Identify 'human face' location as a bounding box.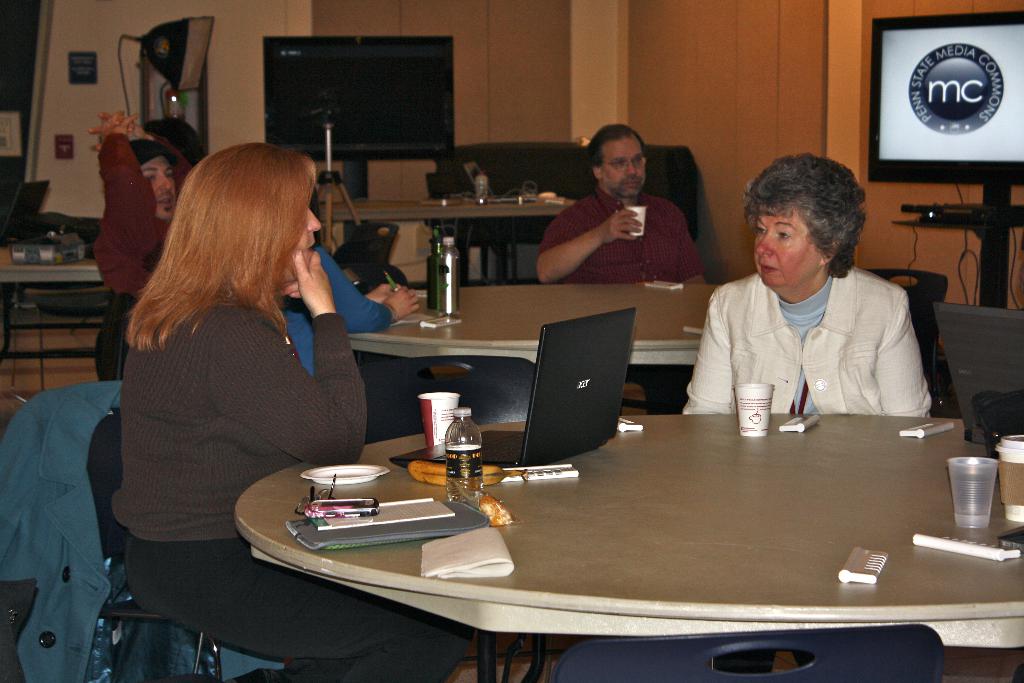
600/140/650/188.
